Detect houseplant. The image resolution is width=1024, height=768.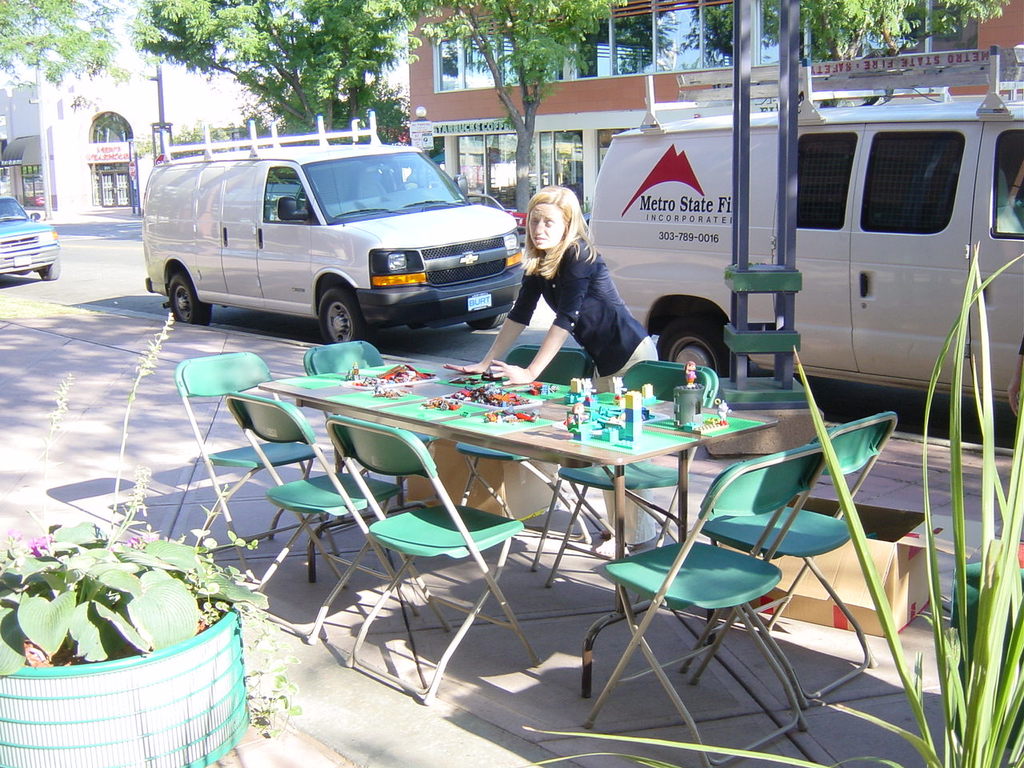
[530,234,1023,767].
